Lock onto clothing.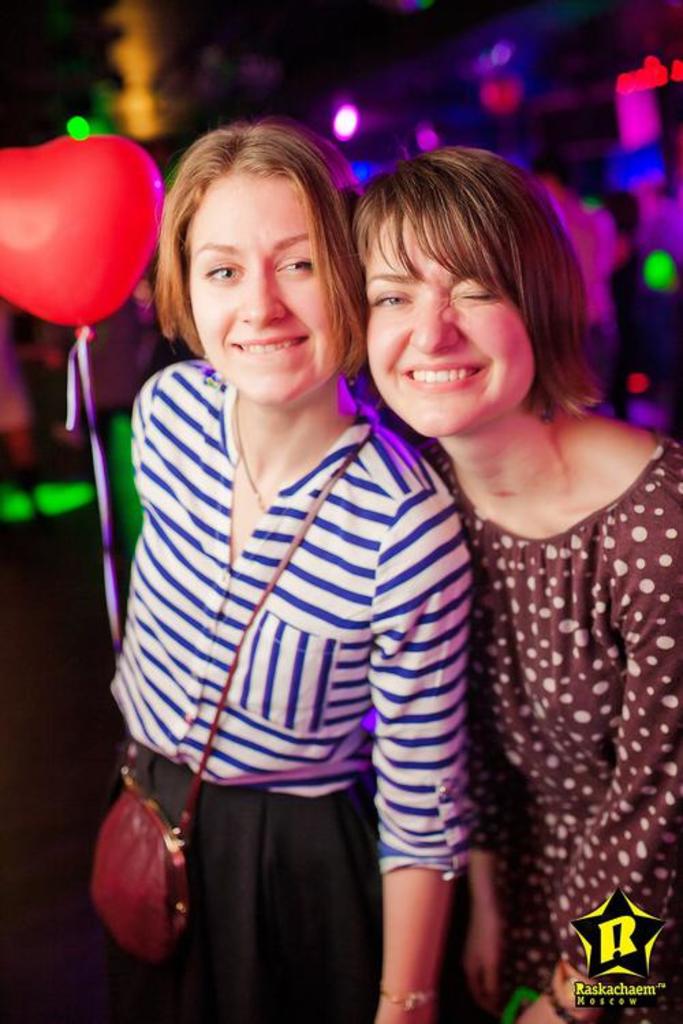
Locked: bbox=(454, 425, 682, 1023).
